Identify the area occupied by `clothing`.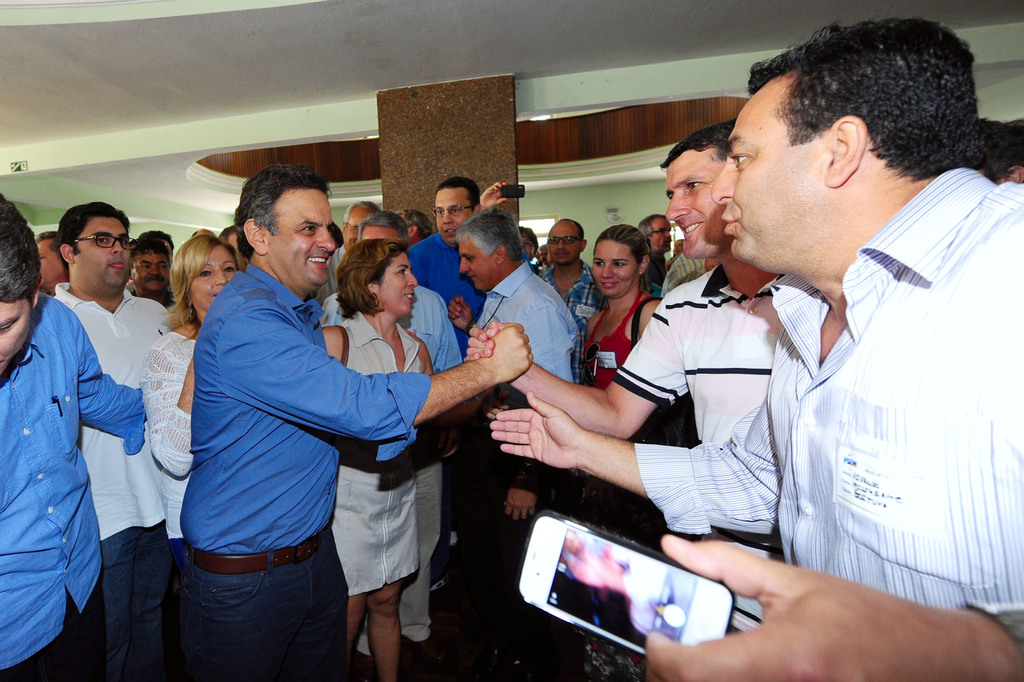
Area: select_region(179, 259, 434, 681).
